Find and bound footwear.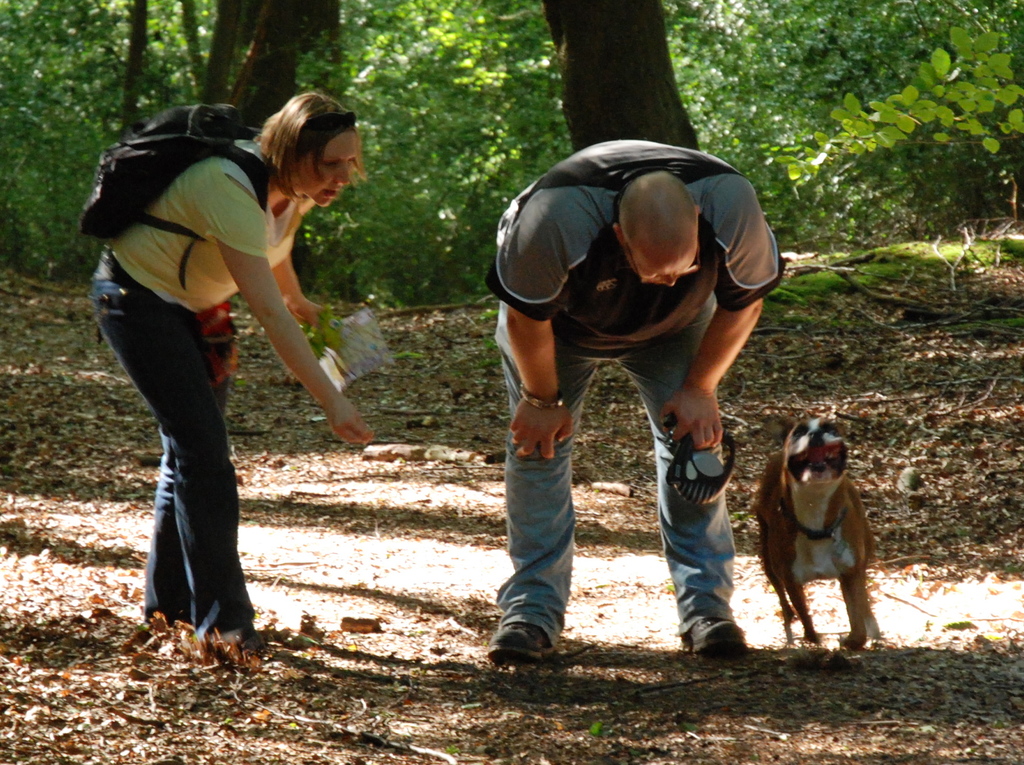
Bound: {"x1": 487, "y1": 621, "x2": 557, "y2": 672}.
